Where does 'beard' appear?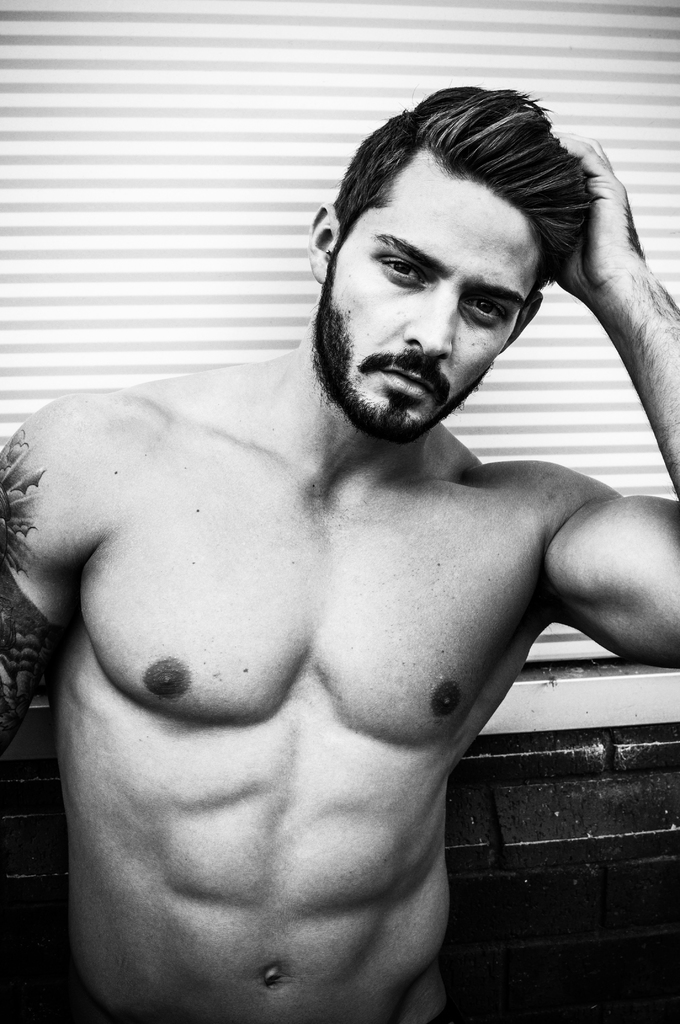
Appears at (left=311, top=266, right=498, bottom=444).
